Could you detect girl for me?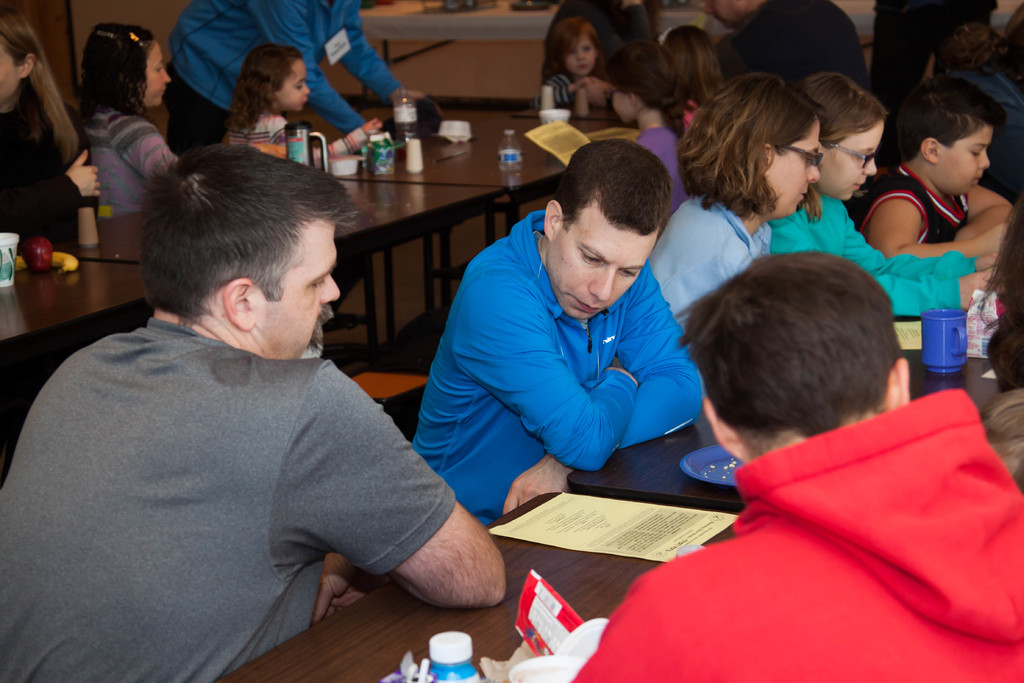
Detection result: <box>583,24,724,128</box>.
